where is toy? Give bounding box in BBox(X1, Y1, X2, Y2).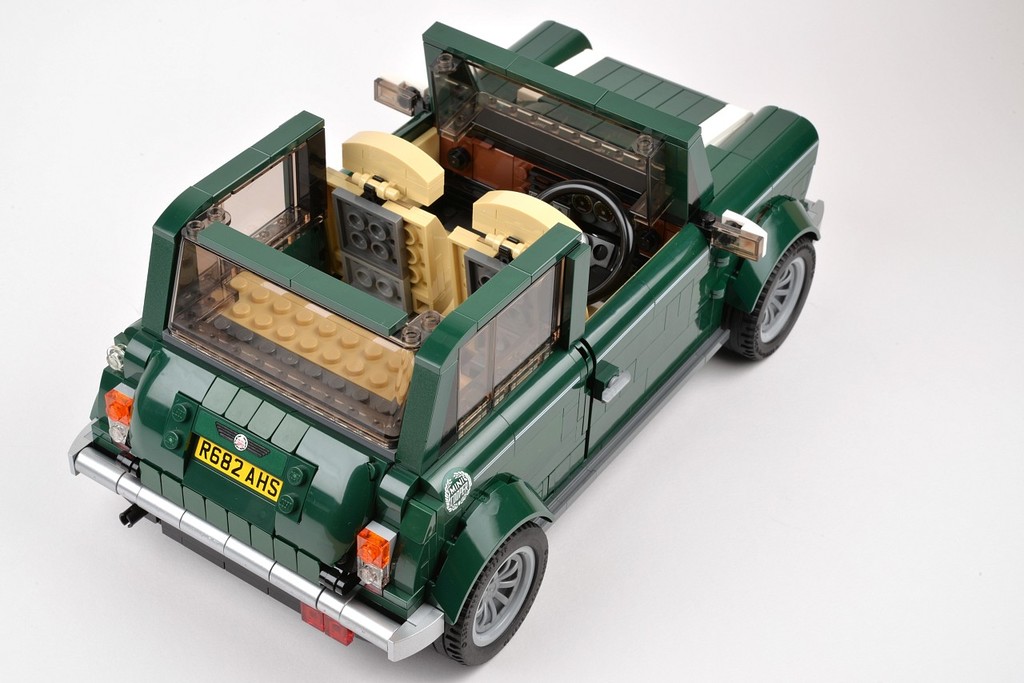
BBox(60, 18, 850, 665).
